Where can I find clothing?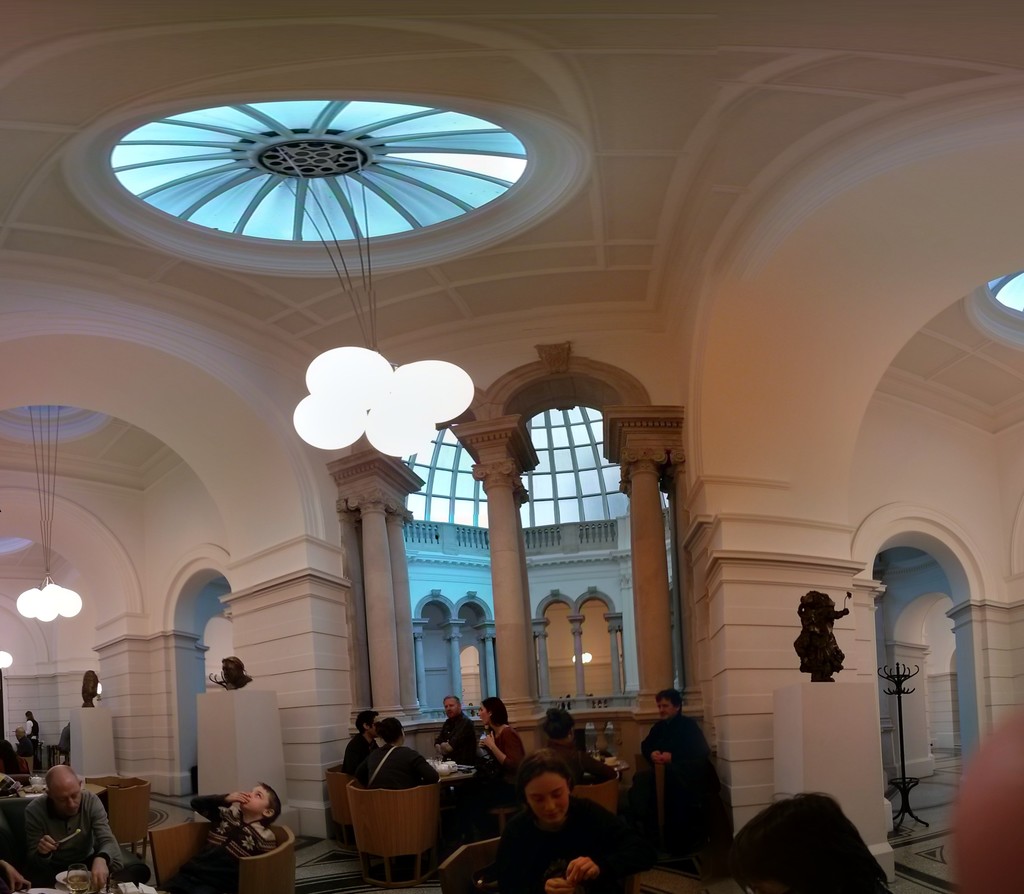
You can find it at <region>477, 719, 525, 799</region>.
